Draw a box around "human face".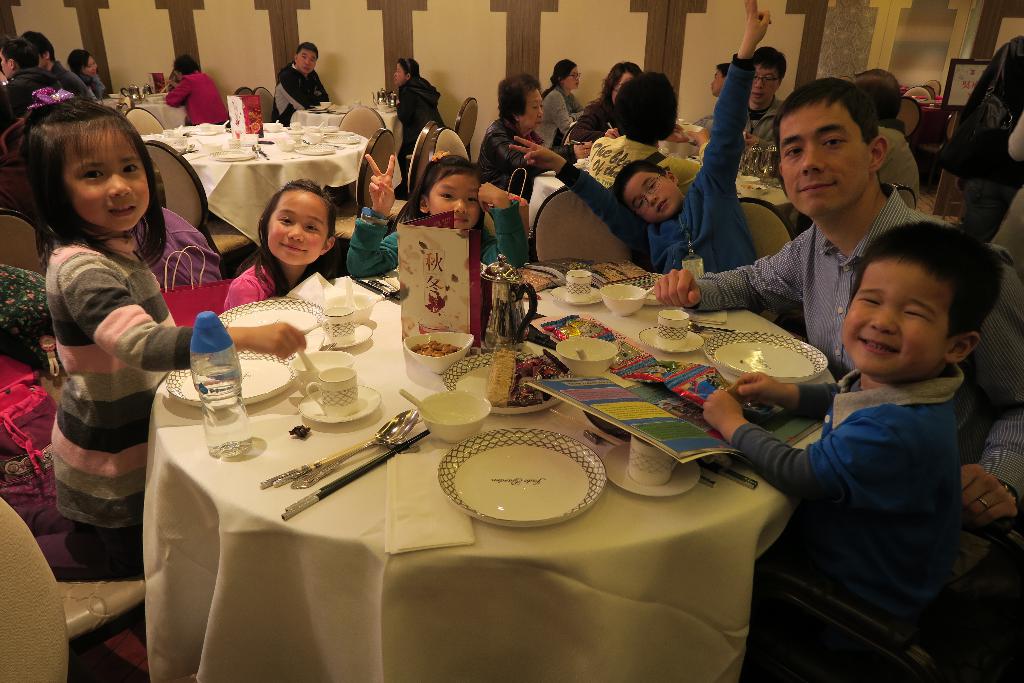
box(624, 170, 682, 220).
